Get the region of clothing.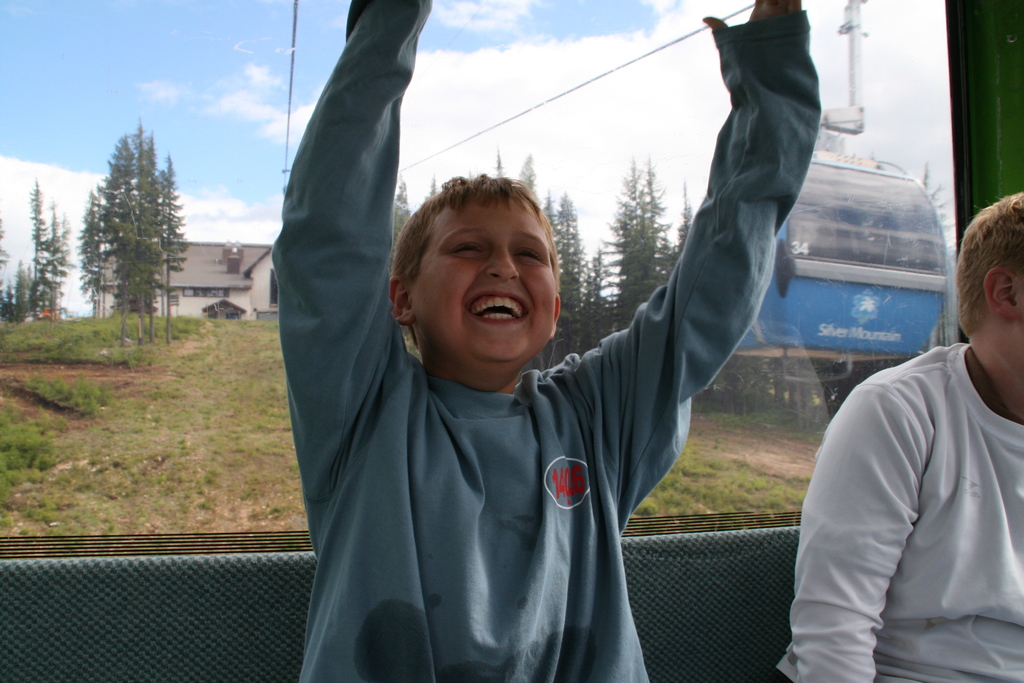
x1=776 y1=346 x2=1023 y2=682.
